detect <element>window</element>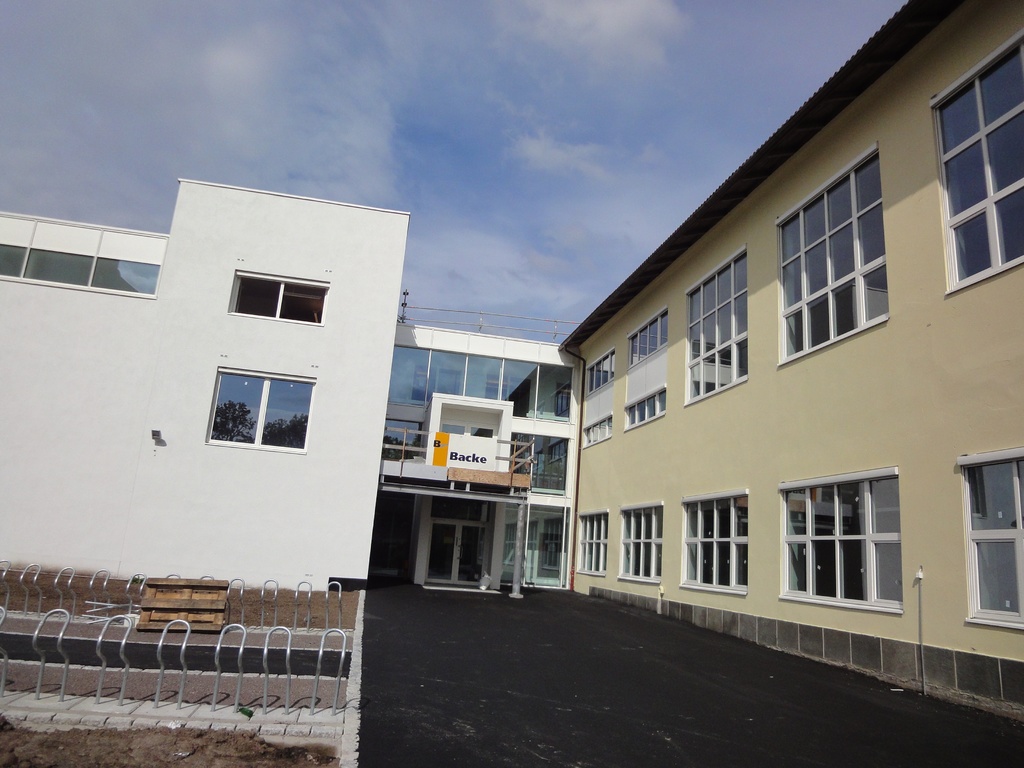
left=625, top=307, right=668, bottom=365
